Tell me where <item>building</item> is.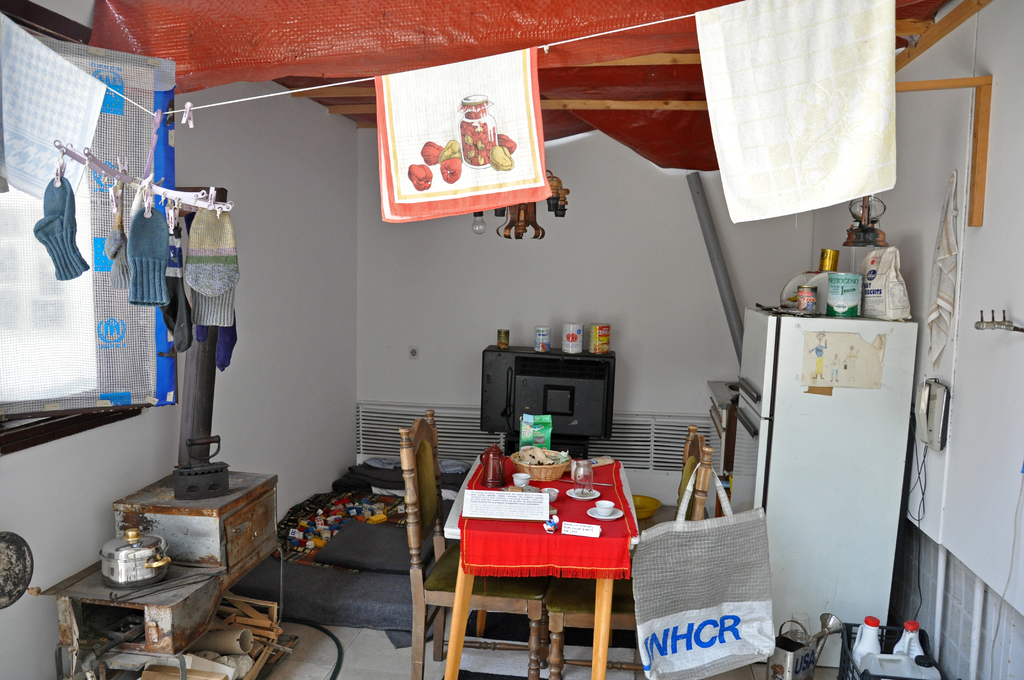
<item>building</item> is at BBox(0, 0, 1023, 679).
